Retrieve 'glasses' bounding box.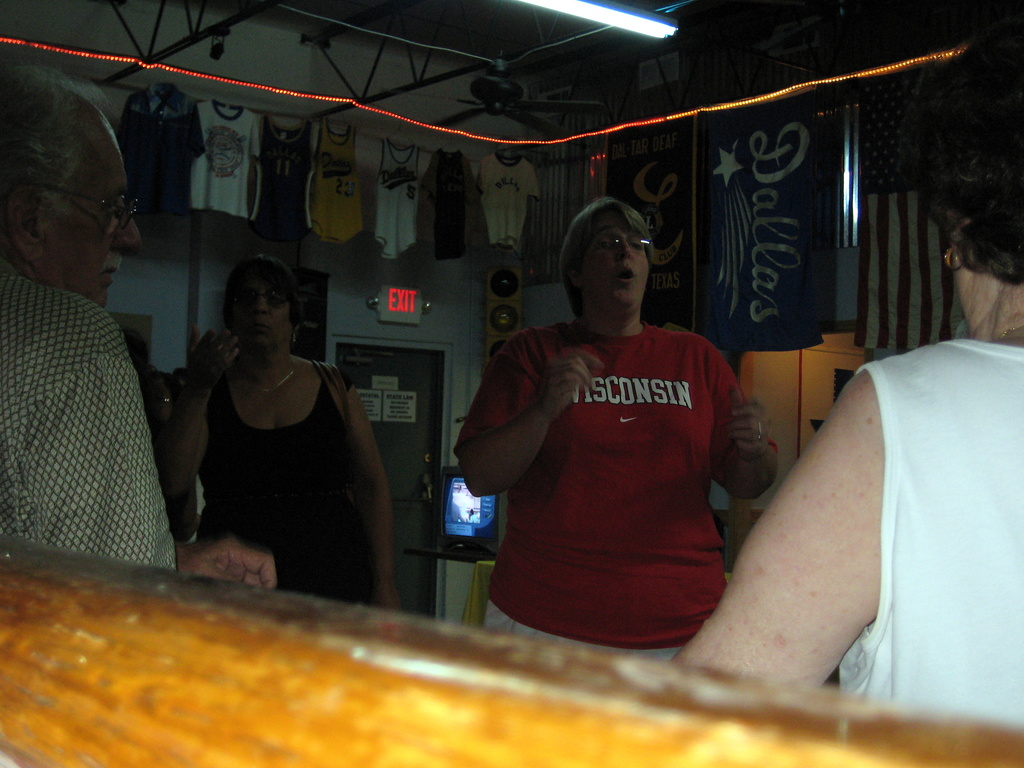
Bounding box: [3, 174, 136, 234].
